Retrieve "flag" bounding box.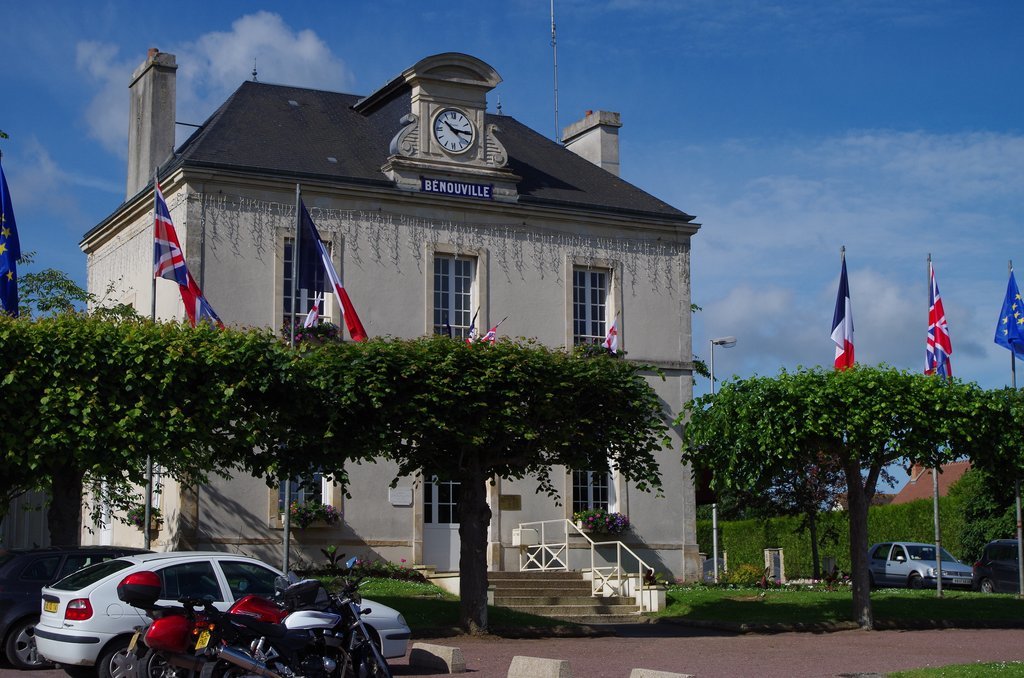
Bounding box: detection(291, 189, 372, 340).
